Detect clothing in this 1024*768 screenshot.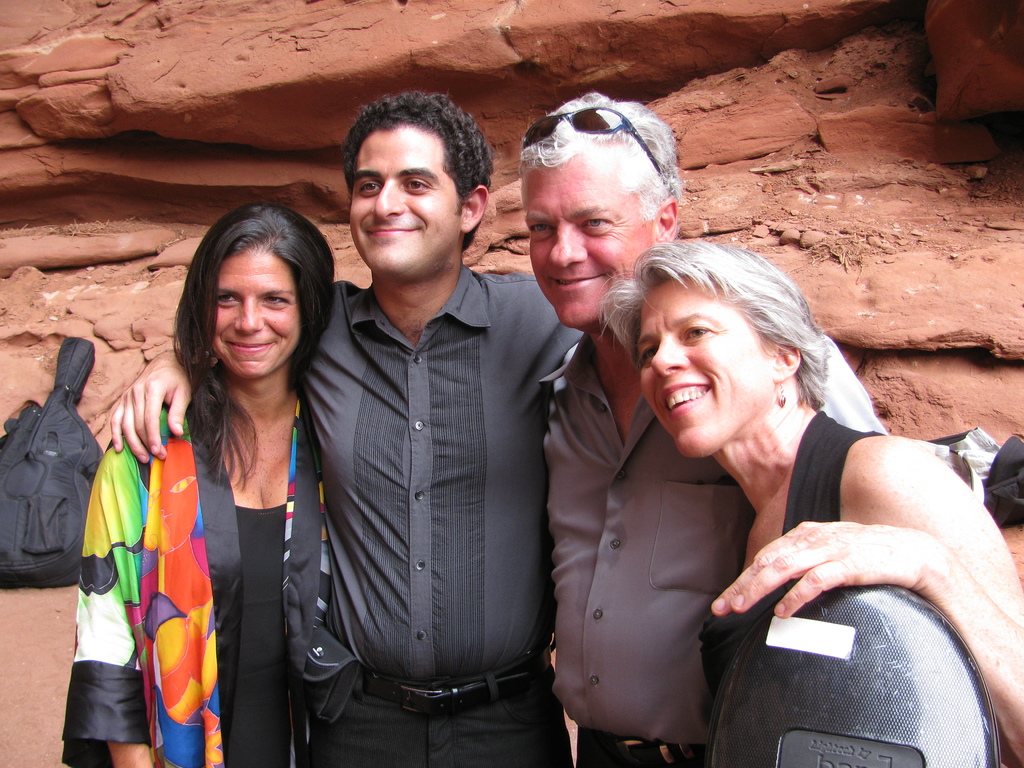
Detection: 551:338:890:767.
